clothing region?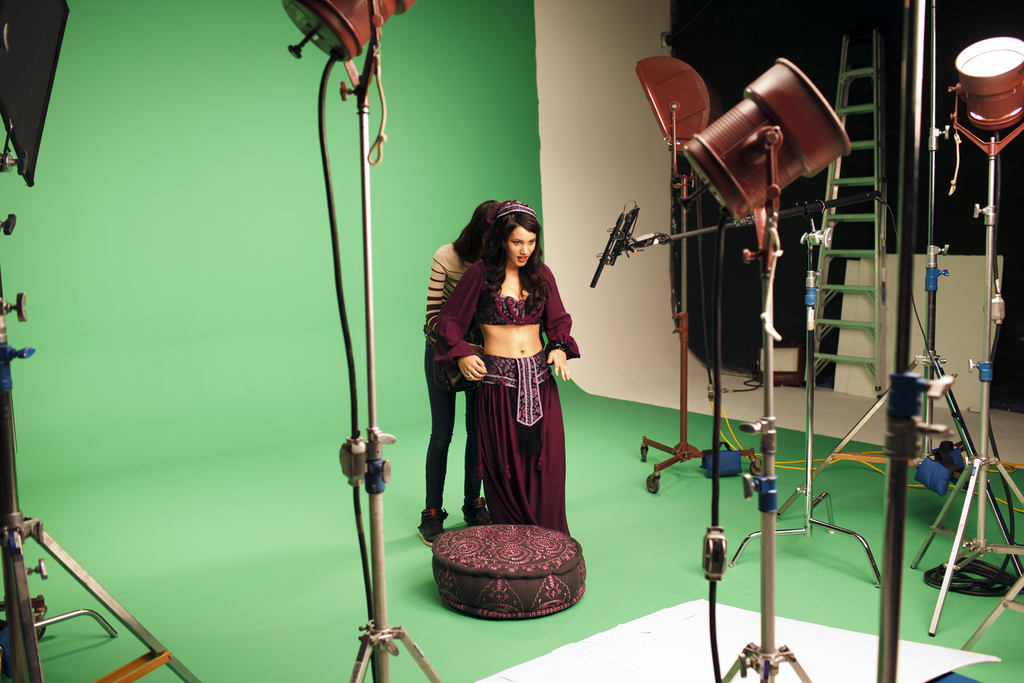
crop(427, 238, 484, 509)
